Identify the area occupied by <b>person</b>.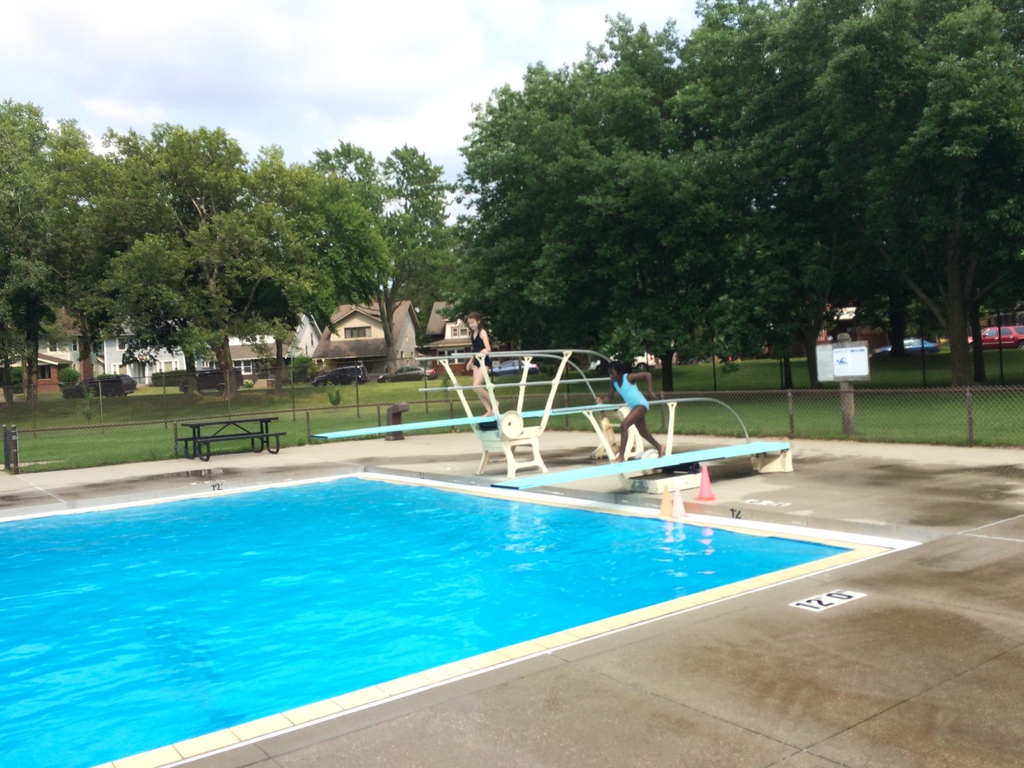
Area: bbox=[462, 310, 500, 417].
